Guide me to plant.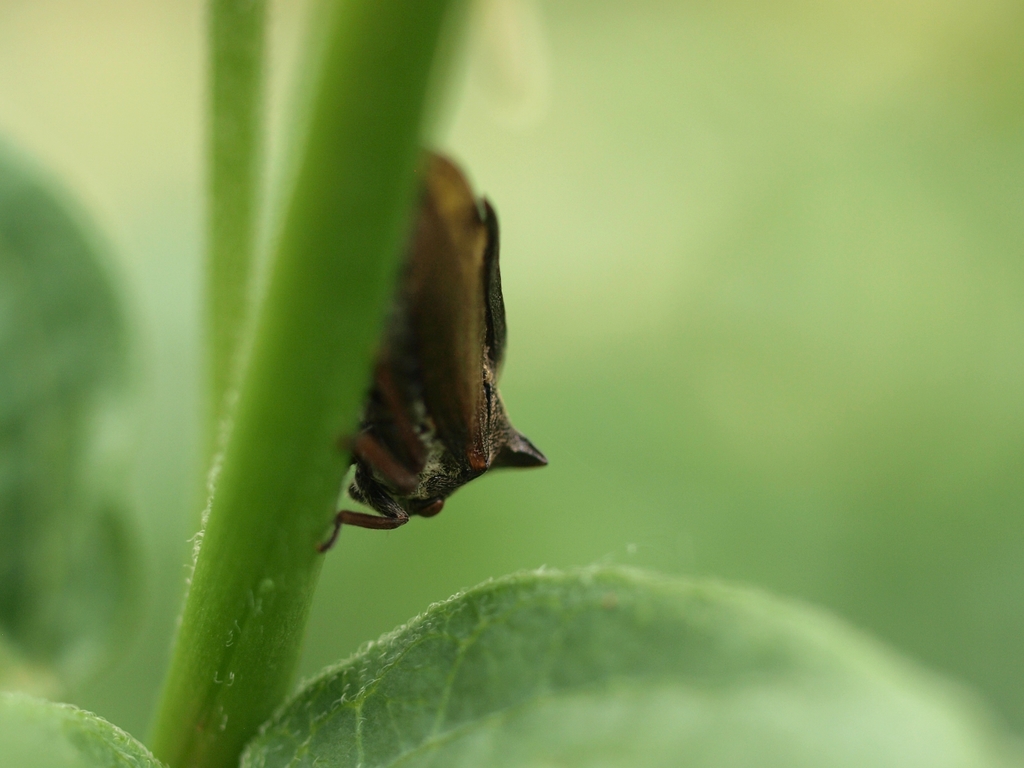
Guidance: [7,0,1020,767].
